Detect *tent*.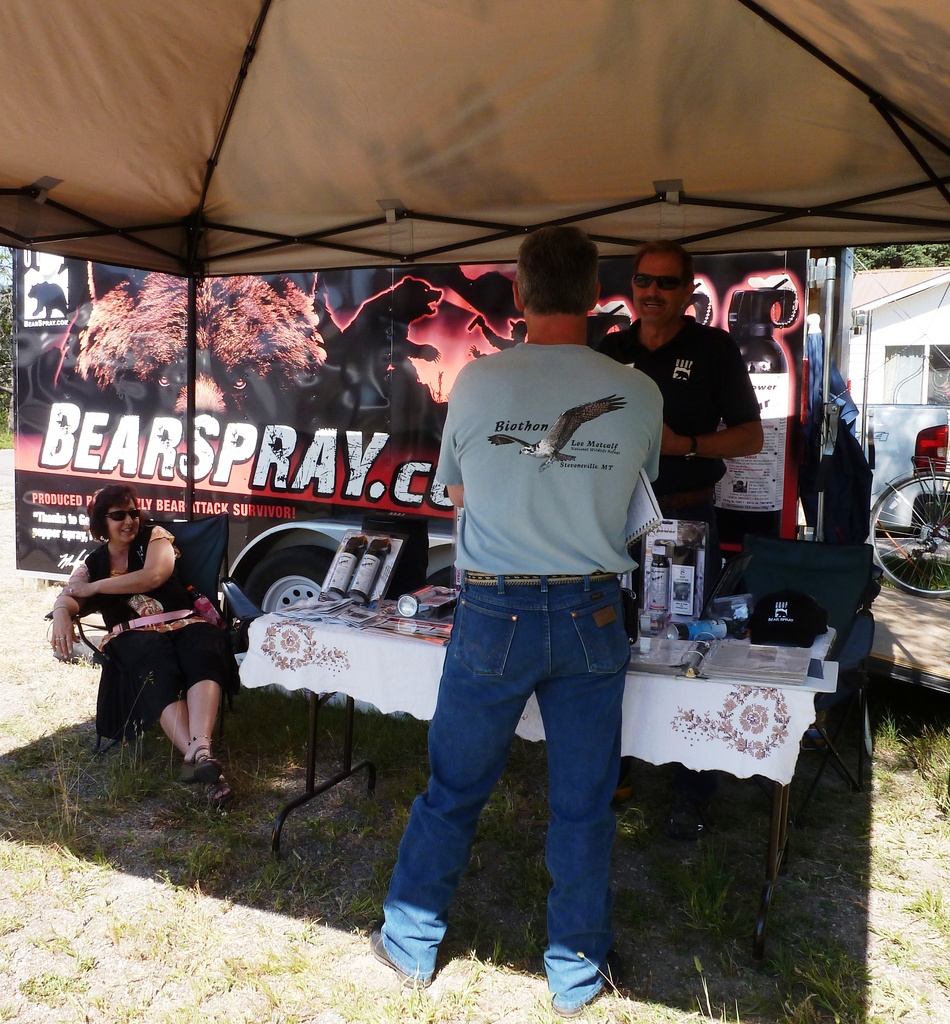
Detected at bbox=(0, 44, 949, 460).
